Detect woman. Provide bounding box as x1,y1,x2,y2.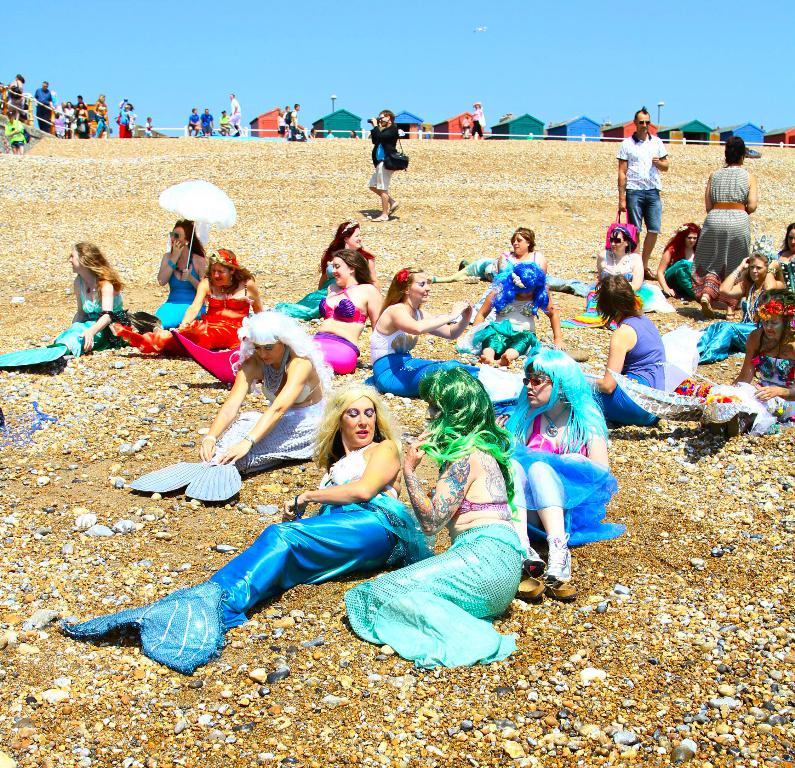
769,221,794,307.
